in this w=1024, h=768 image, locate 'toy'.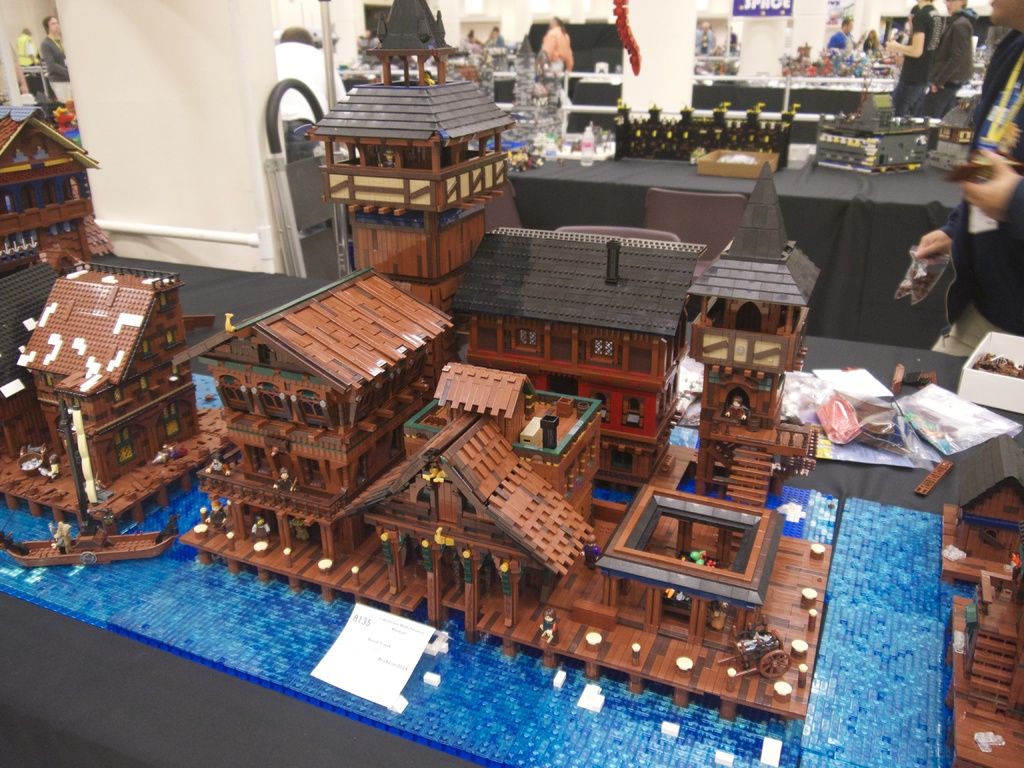
Bounding box: x1=593 y1=488 x2=792 y2=652.
